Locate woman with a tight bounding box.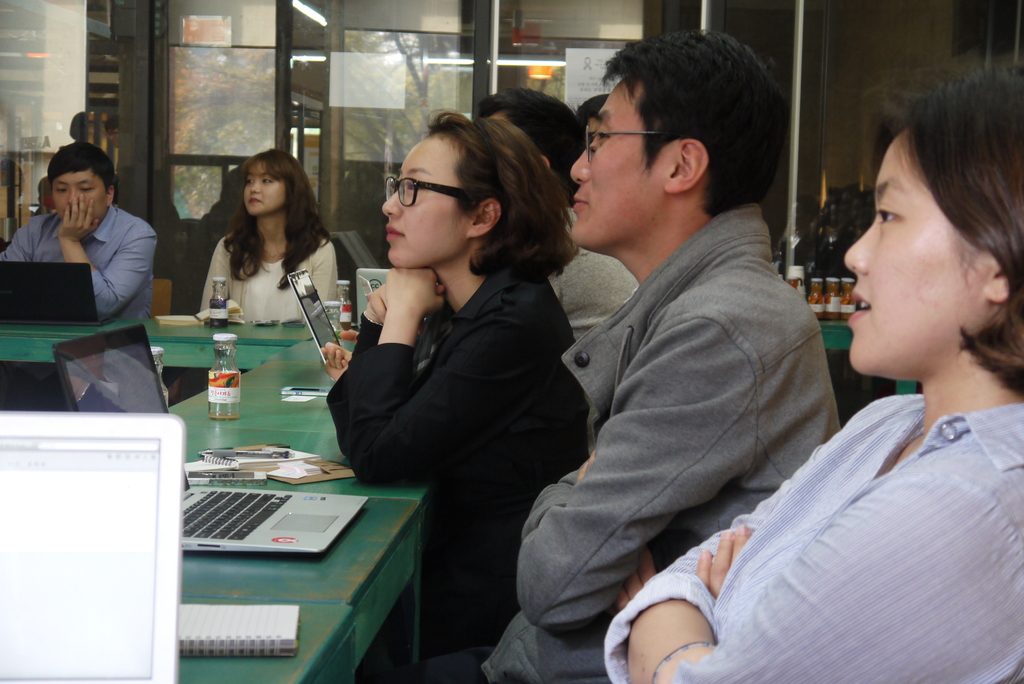
(left=324, top=111, right=589, bottom=683).
